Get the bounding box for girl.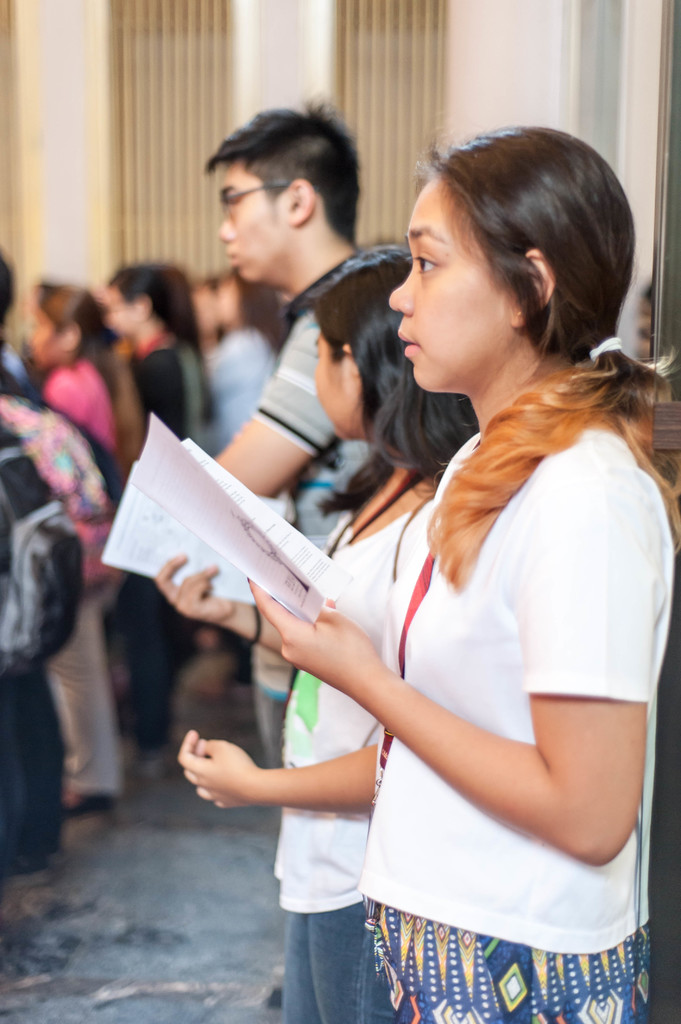
bbox=[250, 131, 680, 1023].
